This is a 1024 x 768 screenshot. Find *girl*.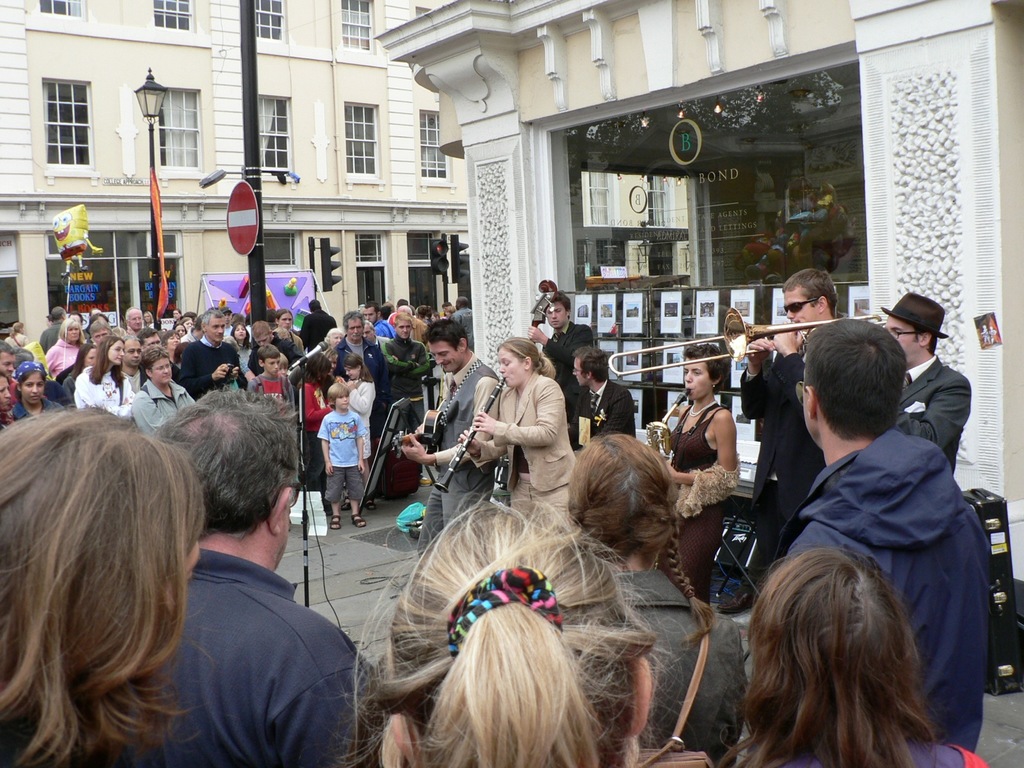
Bounding box: box(300, 354, 332, 516).
